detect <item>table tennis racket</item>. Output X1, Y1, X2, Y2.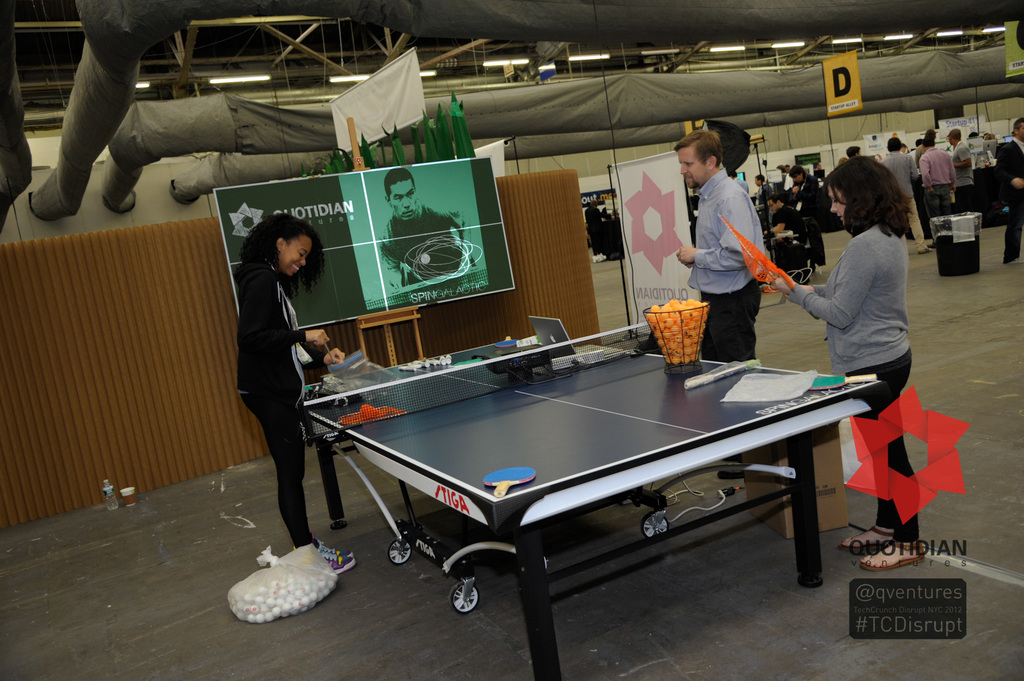
481, 466, 535, 499.
